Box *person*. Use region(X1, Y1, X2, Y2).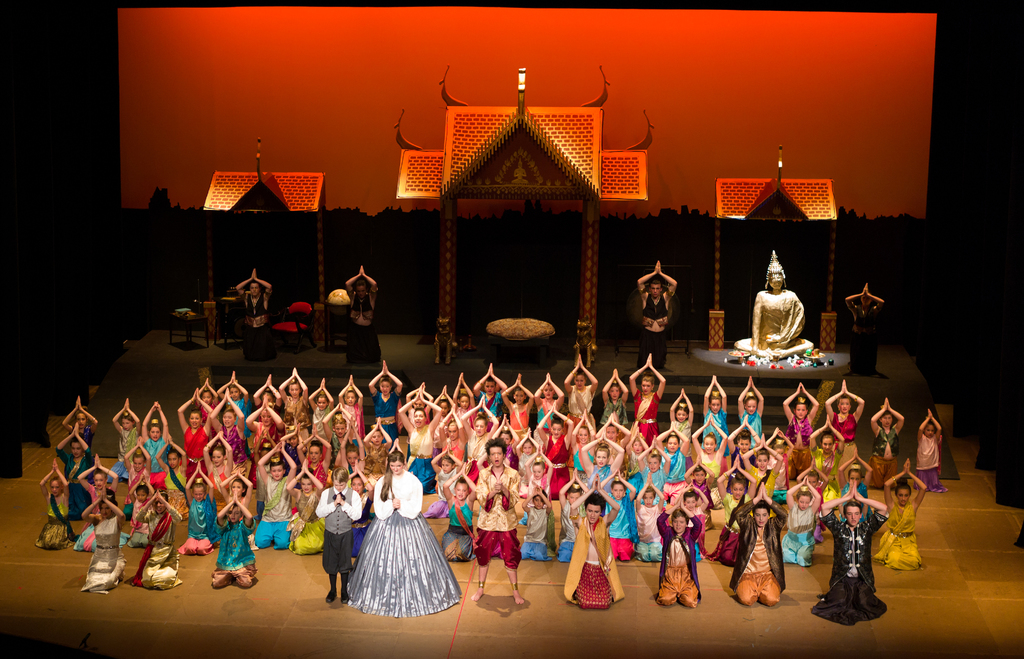
region(217, 493, 259, 591).
